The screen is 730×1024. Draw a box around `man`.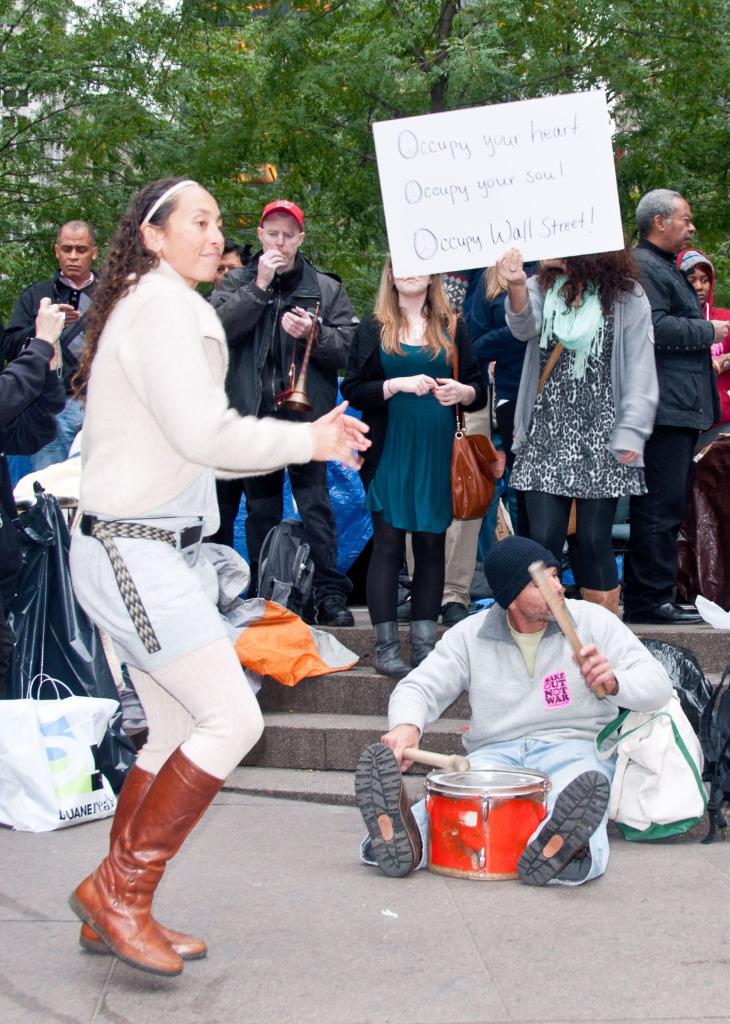
bbox(626, 184, 729, 623).
